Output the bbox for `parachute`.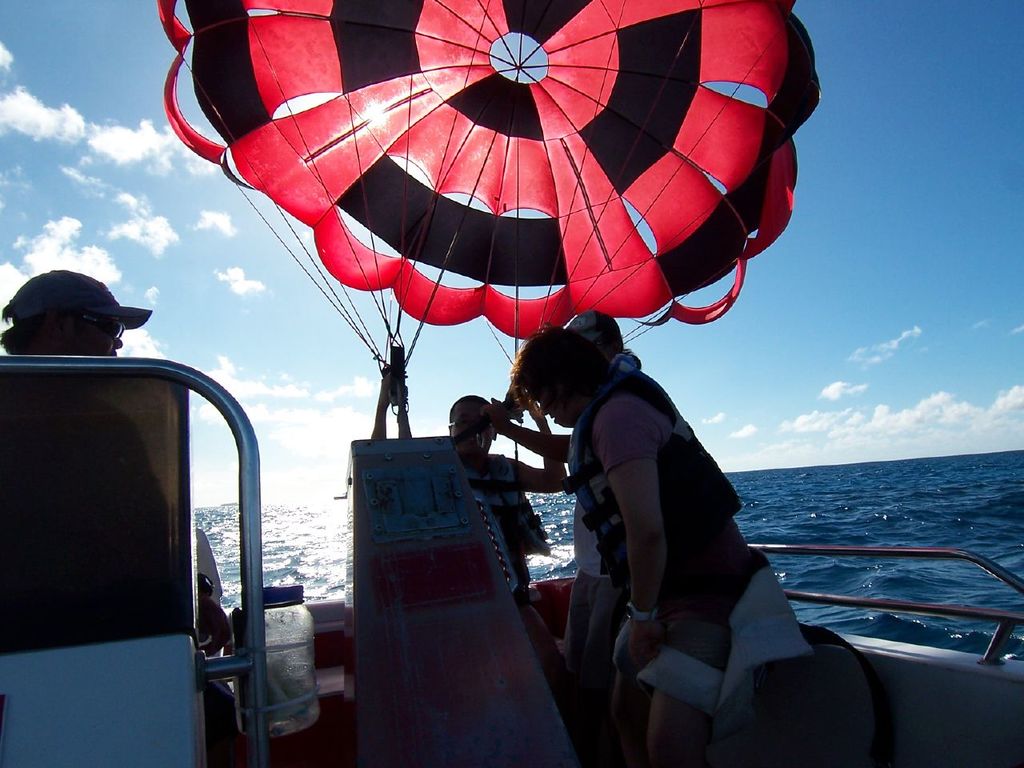
bbox=(187, 0, 818, 475).
